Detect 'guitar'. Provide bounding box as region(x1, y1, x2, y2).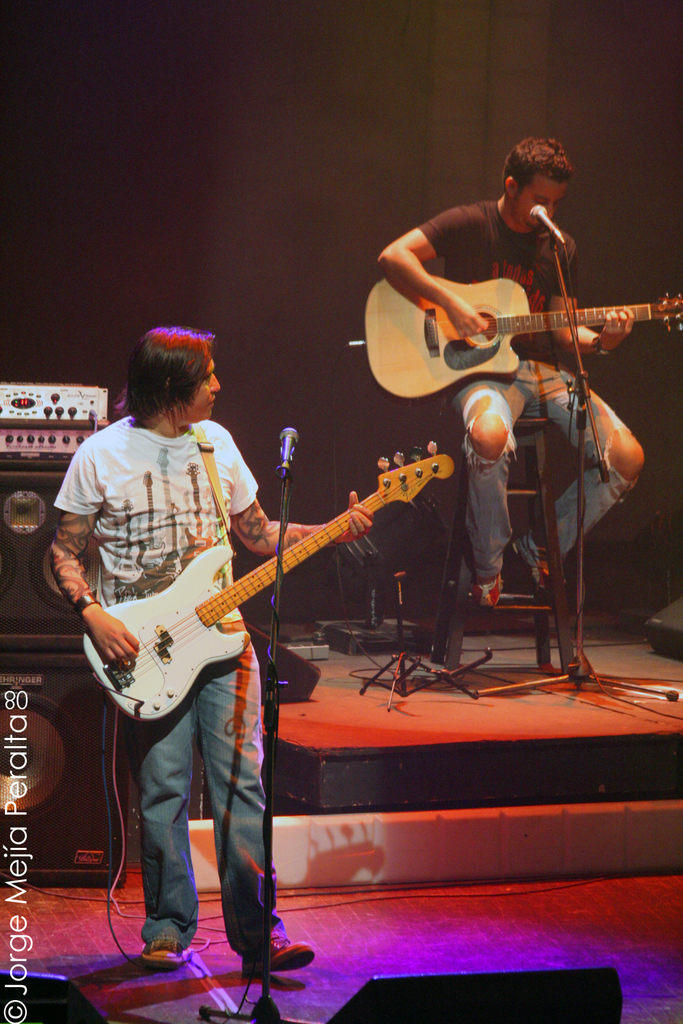
region(78, 438, 451, 720).
